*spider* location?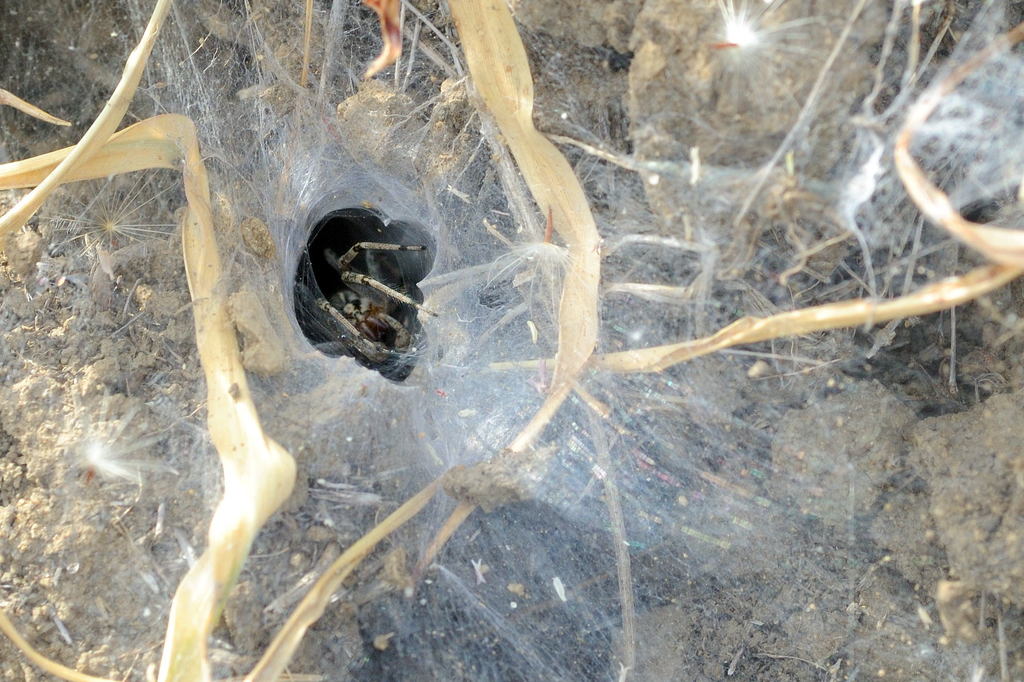
x1=290 y1=245 x2=440 y2=365
